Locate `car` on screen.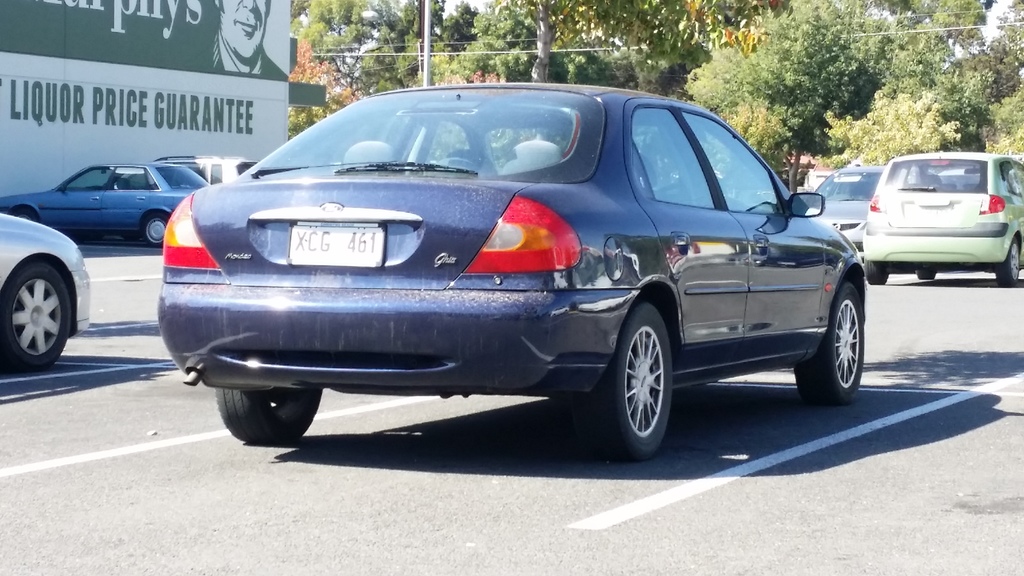
On screen at [0,212,95,376].
